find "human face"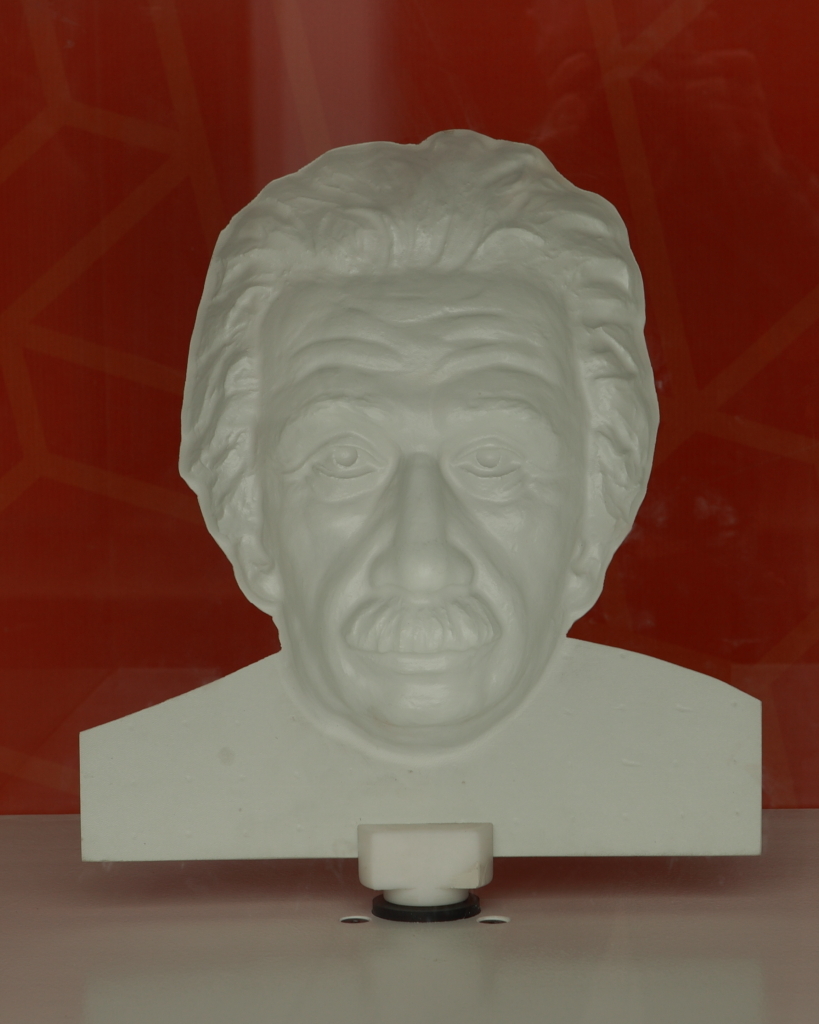
bbox=[261, 267, 589, 749]
